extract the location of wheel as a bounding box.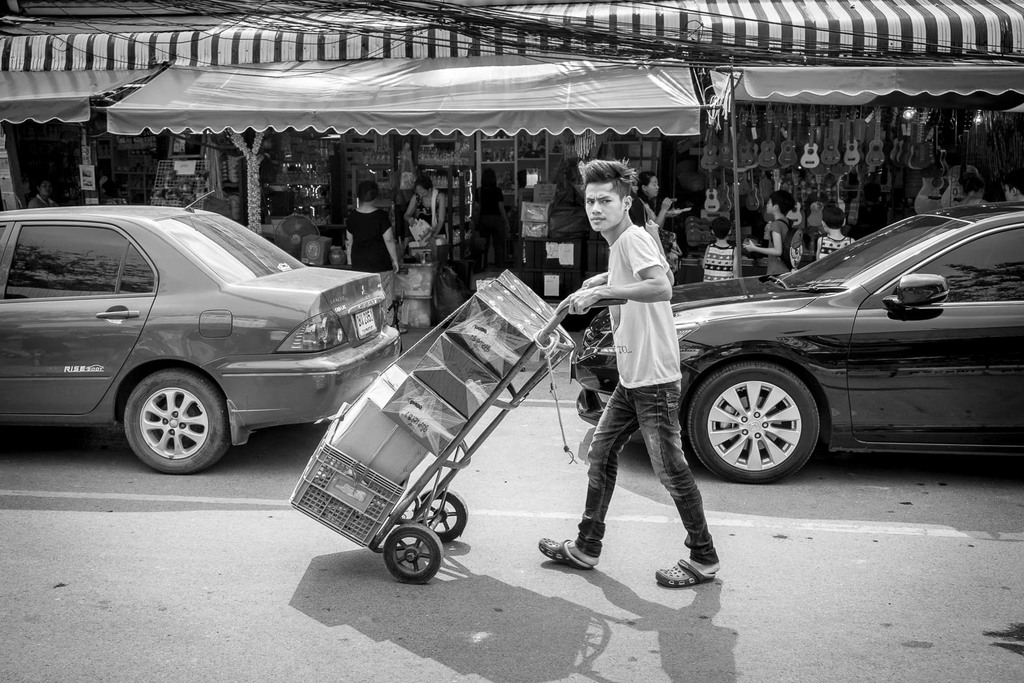
rect(690, 365, 822, 485).
